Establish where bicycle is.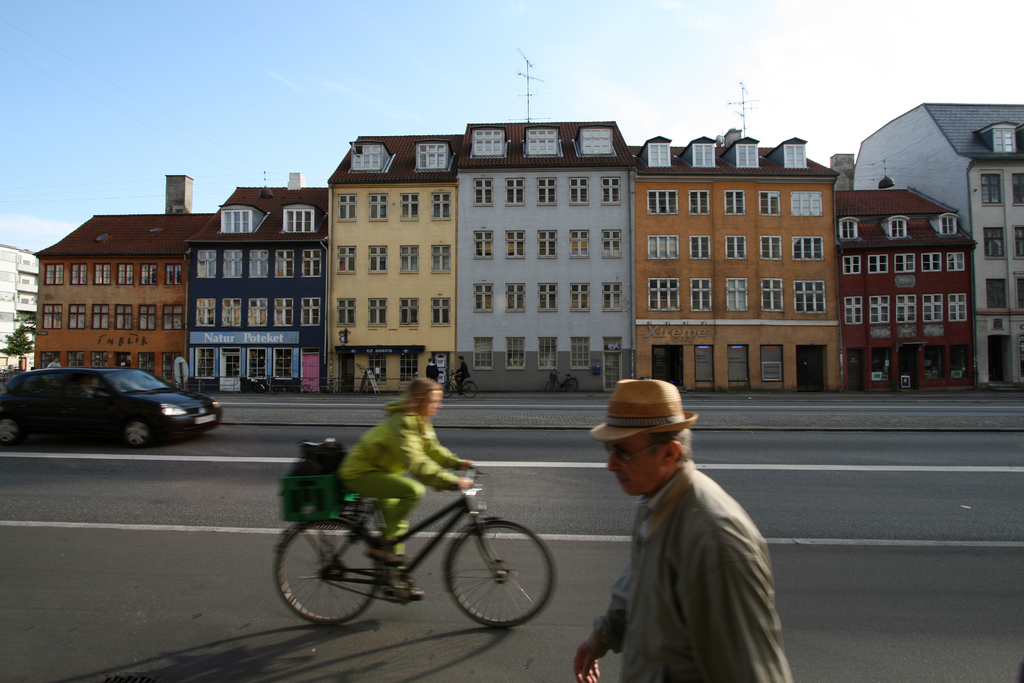
Established at box(442, 368, 480, 397).
